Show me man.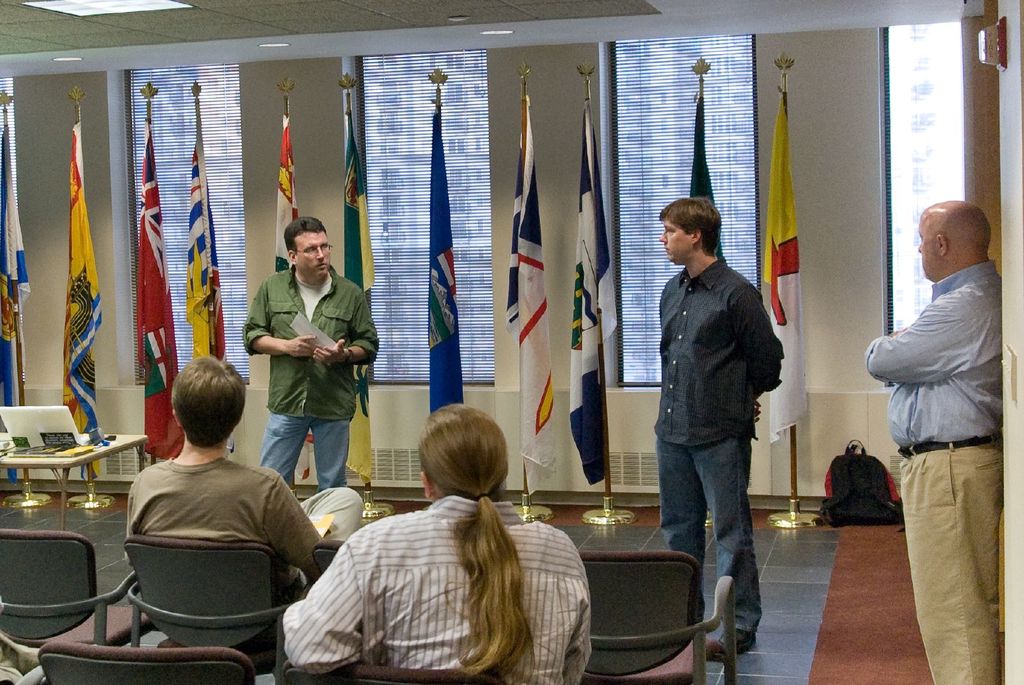
man is here: region(241, 216, 386, 501).
